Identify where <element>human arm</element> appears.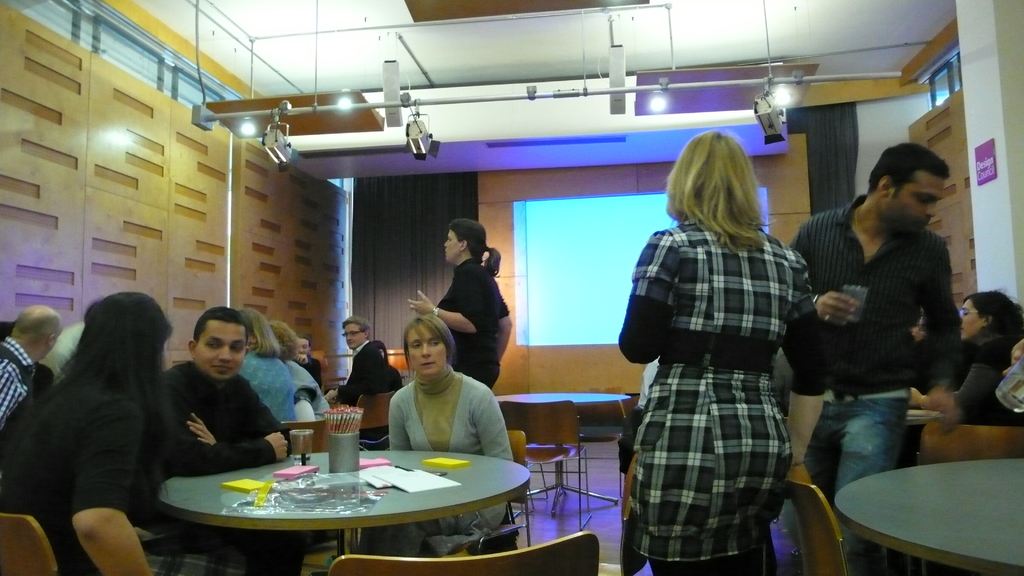
Appears at BBox(0, 353, 26, 431).
